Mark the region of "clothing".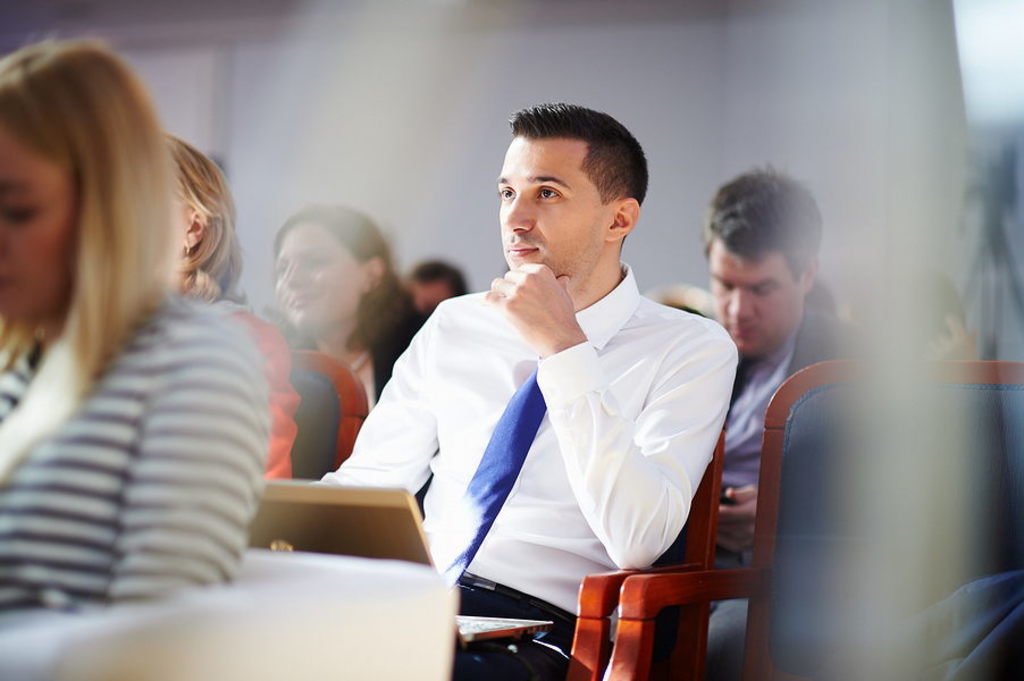
Region: box=[704, 305, 876, 676].
